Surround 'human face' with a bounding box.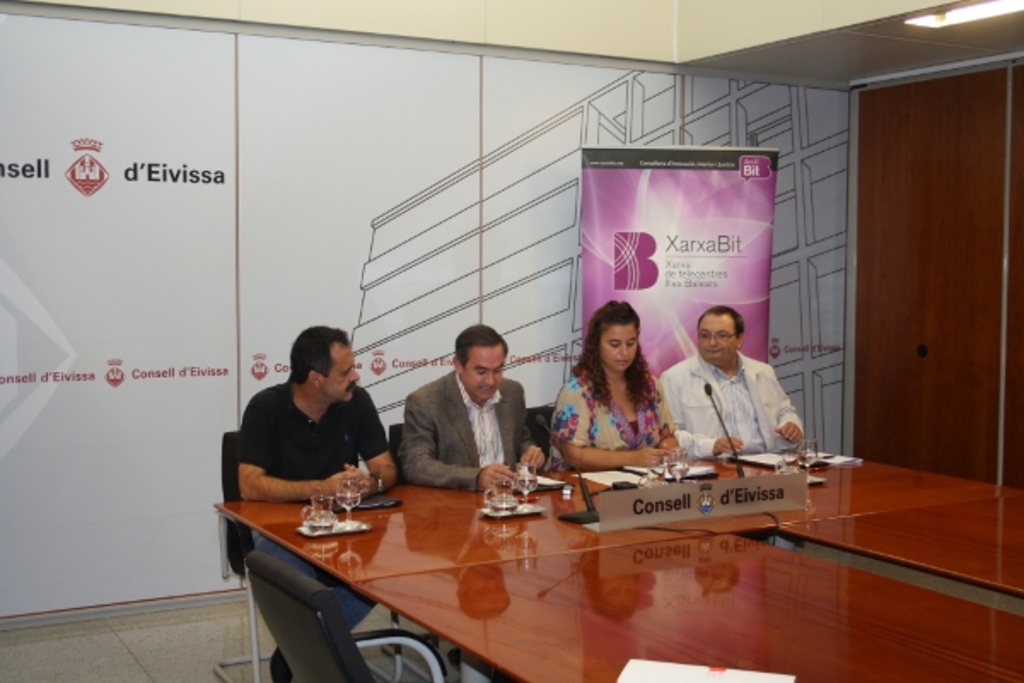
detection(604, 326, 638, 372).
